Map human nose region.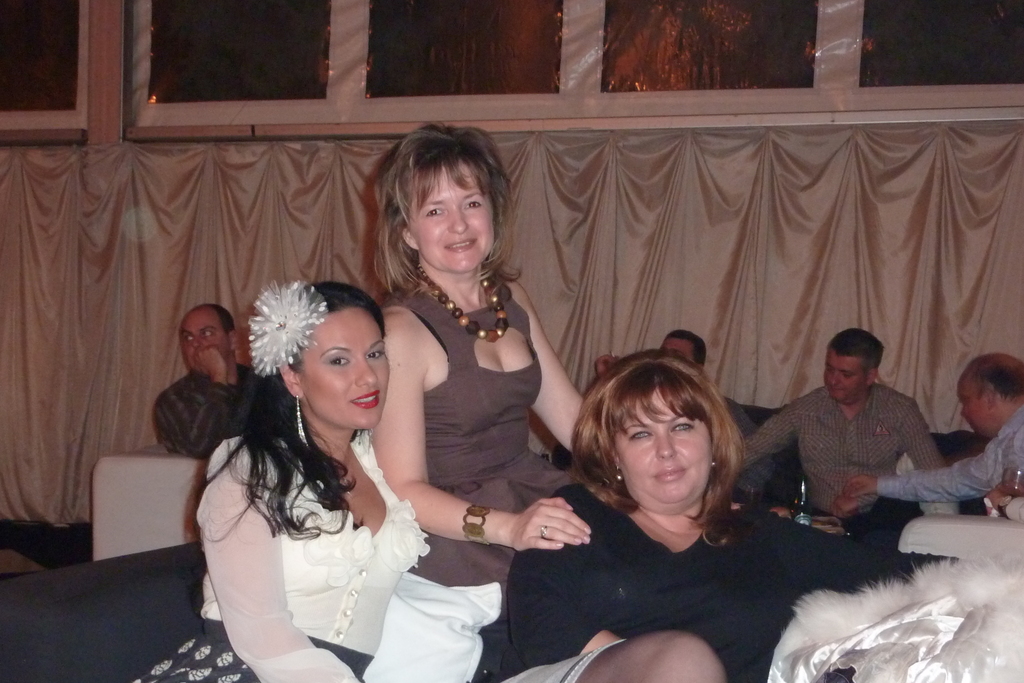
Mapped to <bbox>447, 207, 470, 235</bbox>.
